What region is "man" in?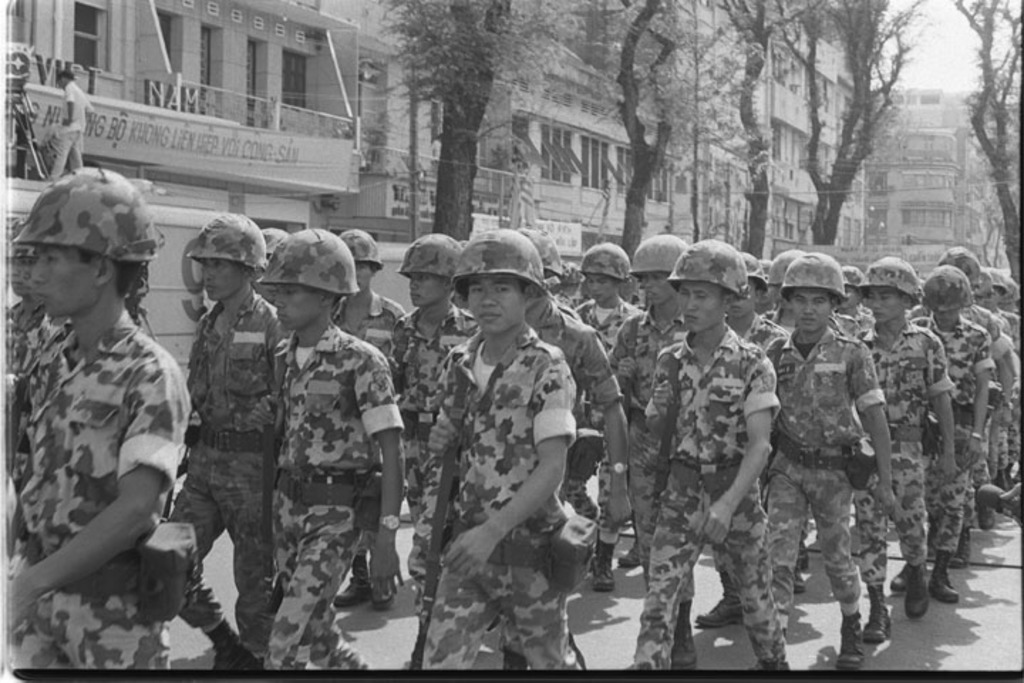
627, 238, 777, 677.
